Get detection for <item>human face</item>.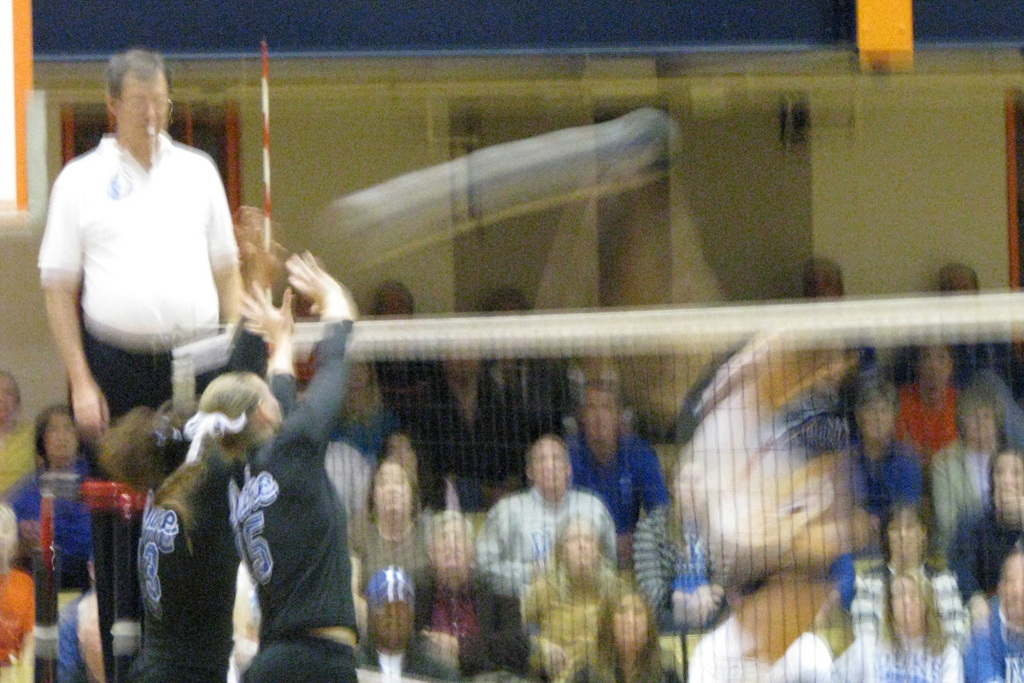
Detection: 587, 392, 618, 441.
